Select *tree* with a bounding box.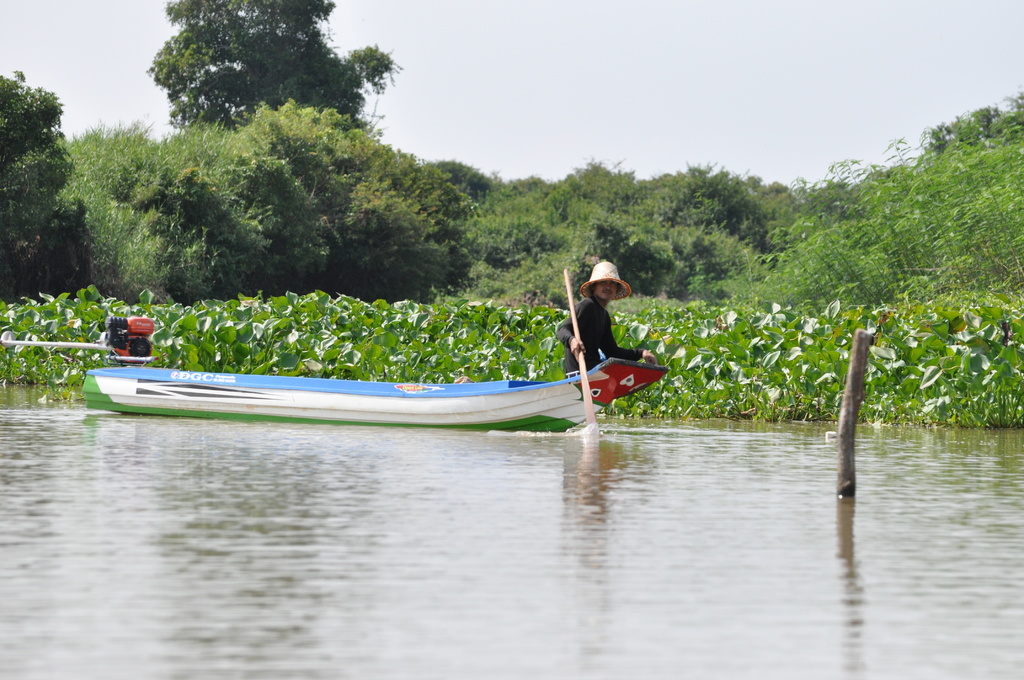
crop(0, 54, 81, 282).
